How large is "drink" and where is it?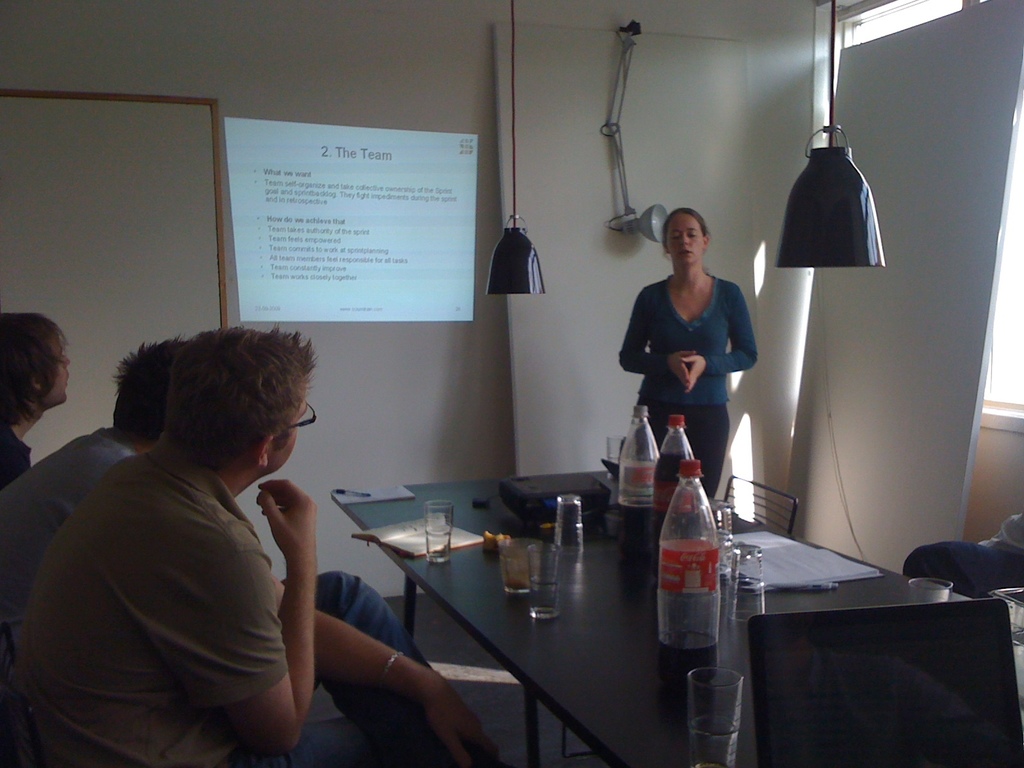
Bounding box: [660, 462, 730, 666].
